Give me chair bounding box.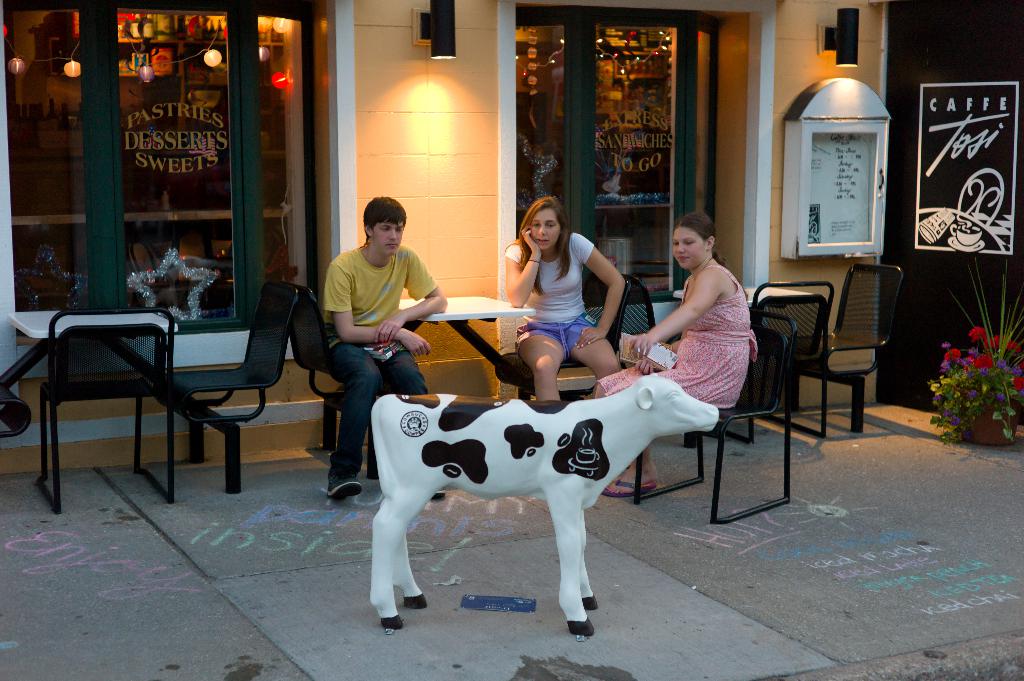
pyautogui.locateOnScreen(760, 266, 902, 436).
